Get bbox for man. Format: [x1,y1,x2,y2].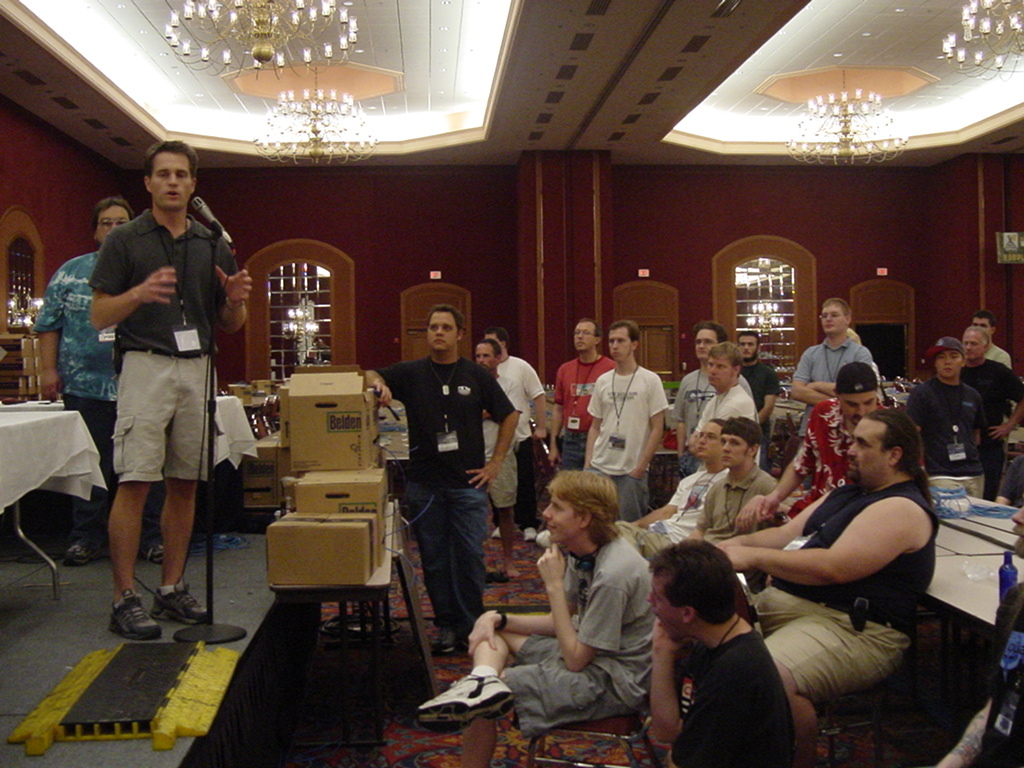
[86,143,247,657].
